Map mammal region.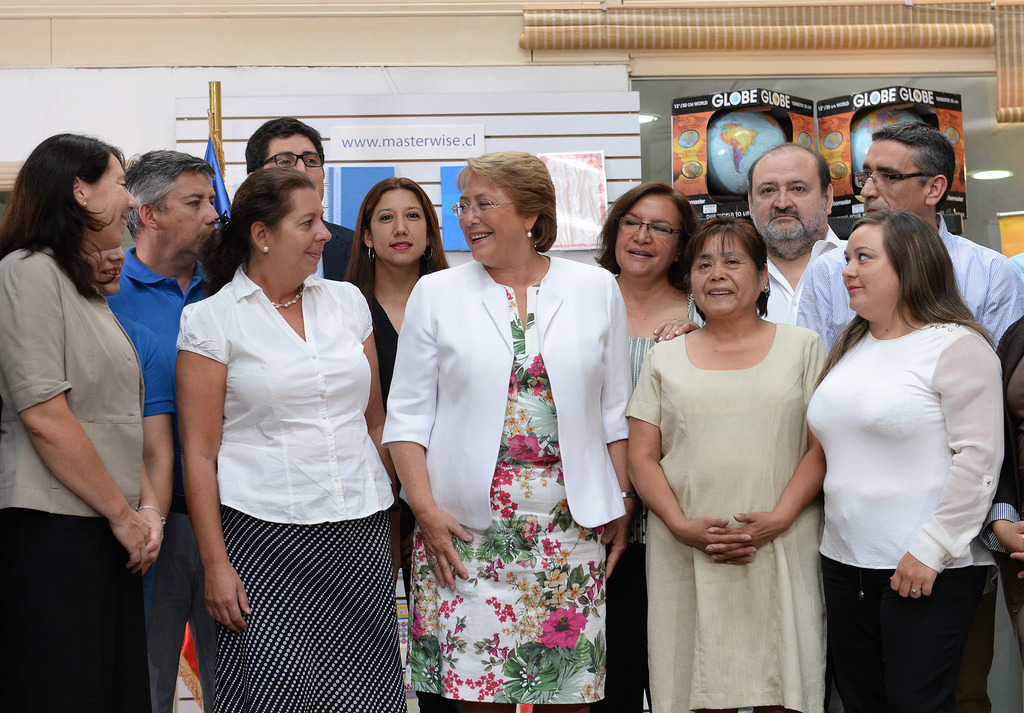
Mapped to crop(739, 141, 837, 325).
